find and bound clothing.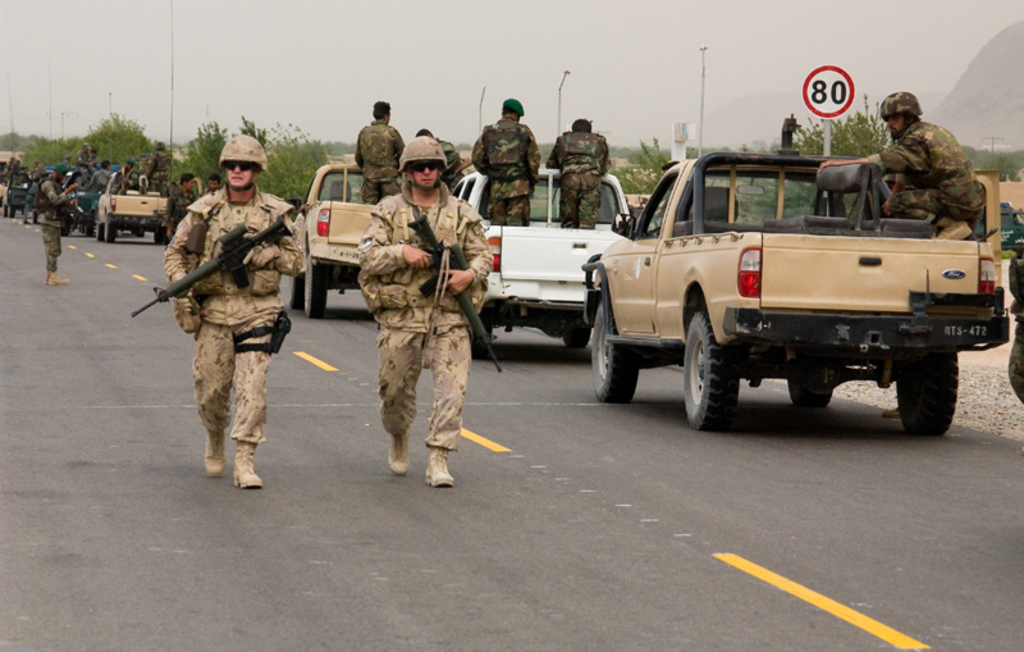
Bound: x1=549 y1=129 x2=617 y2=228.
